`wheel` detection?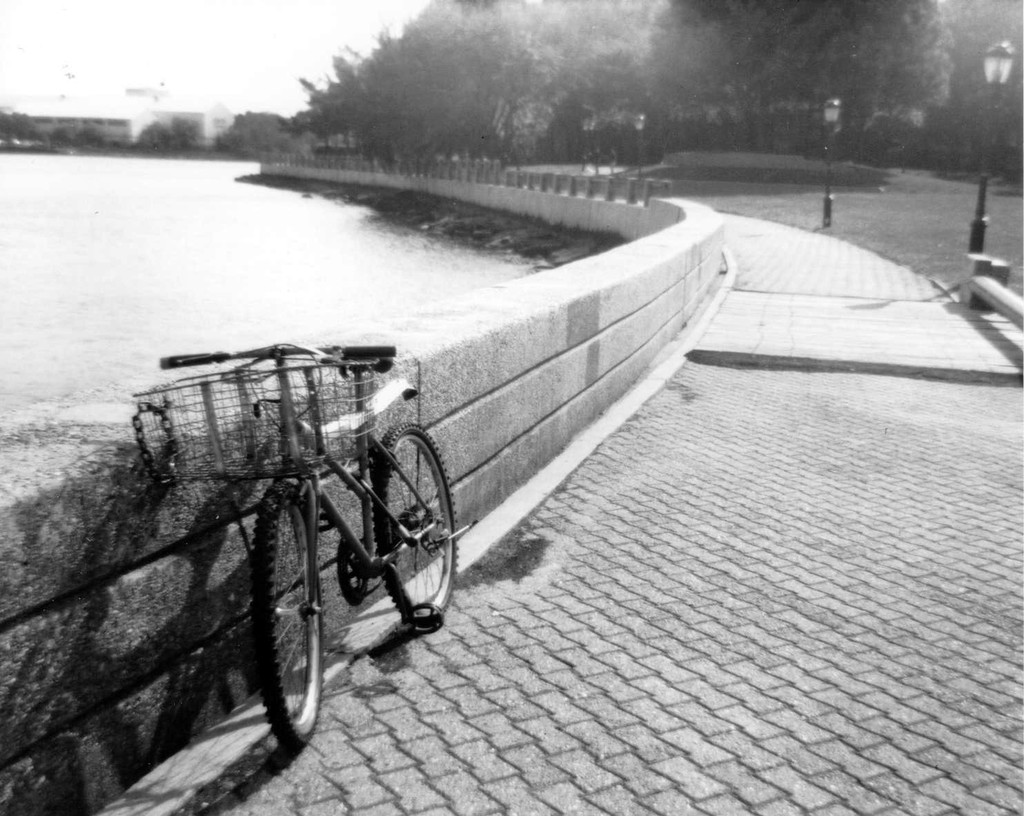
pyautogui.locateOnScreen(371, 416, 461, 628)
